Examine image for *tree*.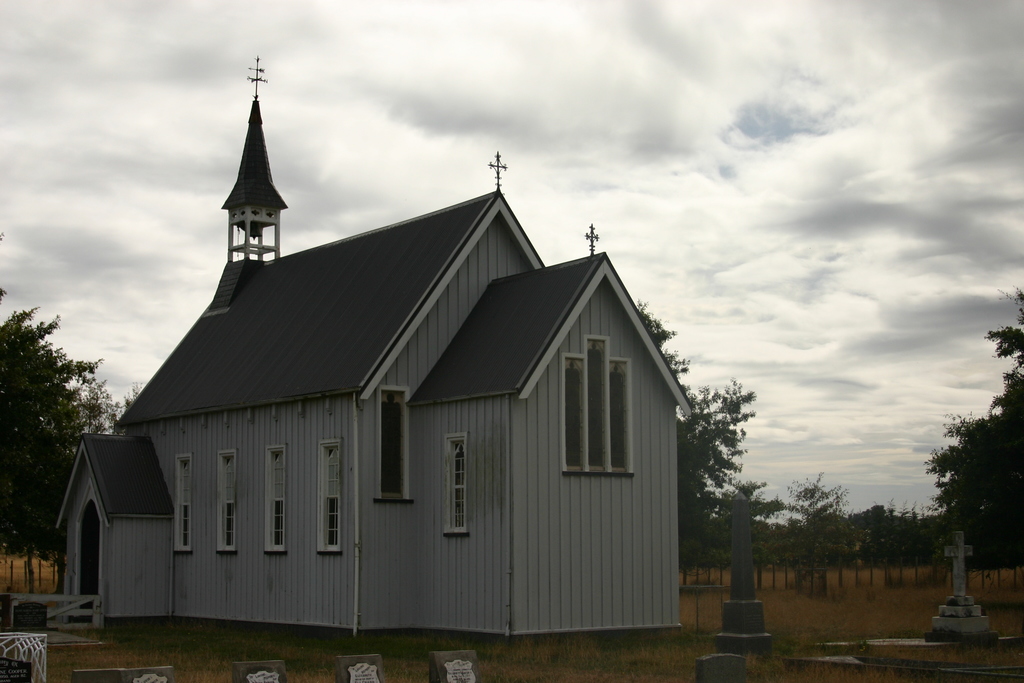
Examination result: bbox=[636, 298, 870, 568].
